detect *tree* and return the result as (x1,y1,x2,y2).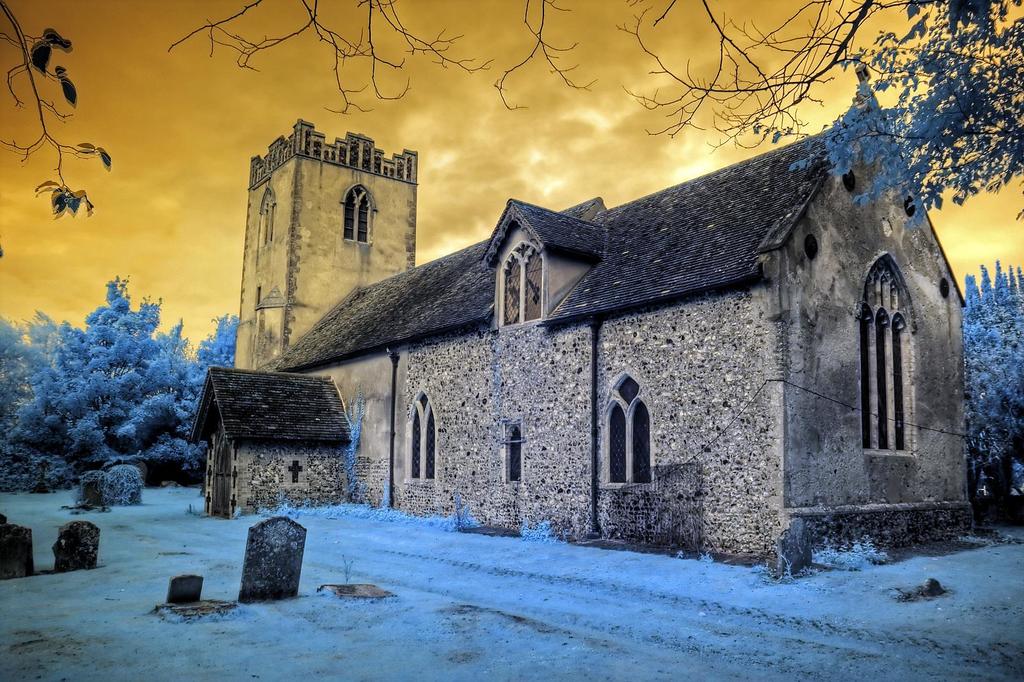
(2,5,104,238).
